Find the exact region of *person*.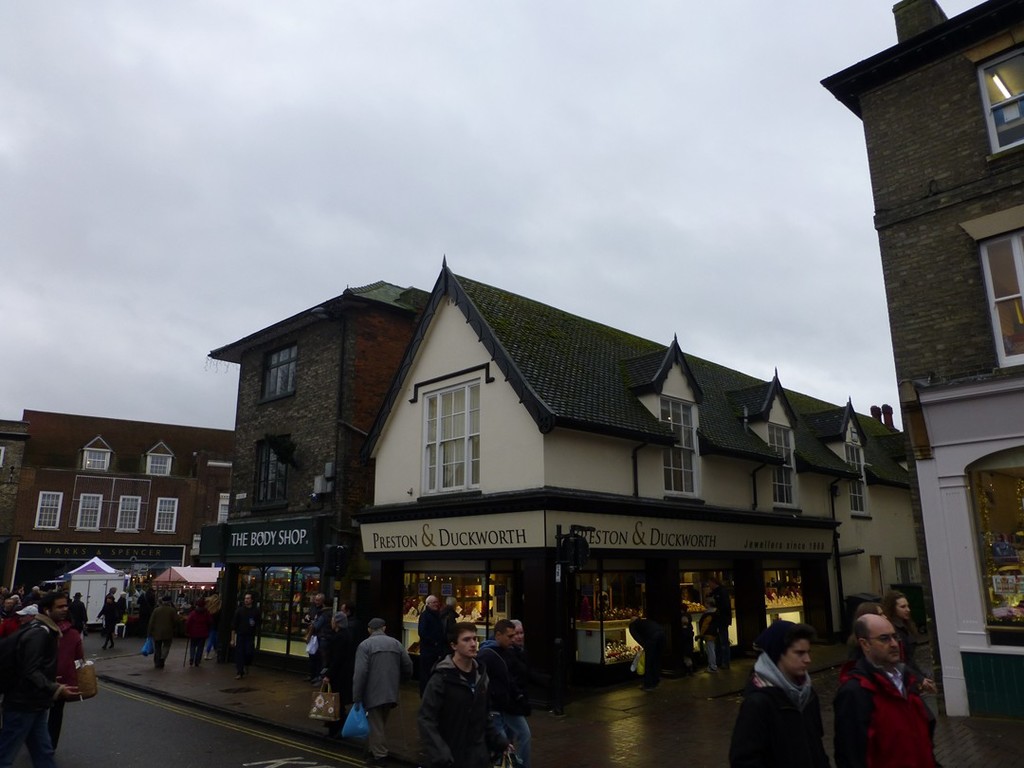
Exact region: (x1=338, y1=613, x2=400, y2=748).
